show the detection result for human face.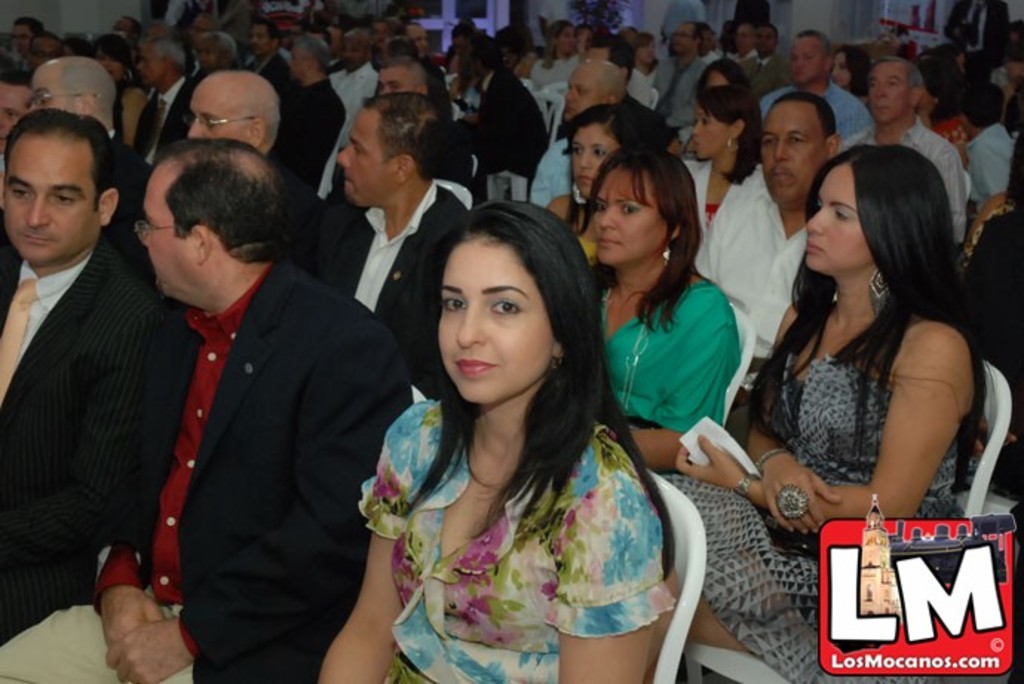
crop(806, 156, 871, 272).
